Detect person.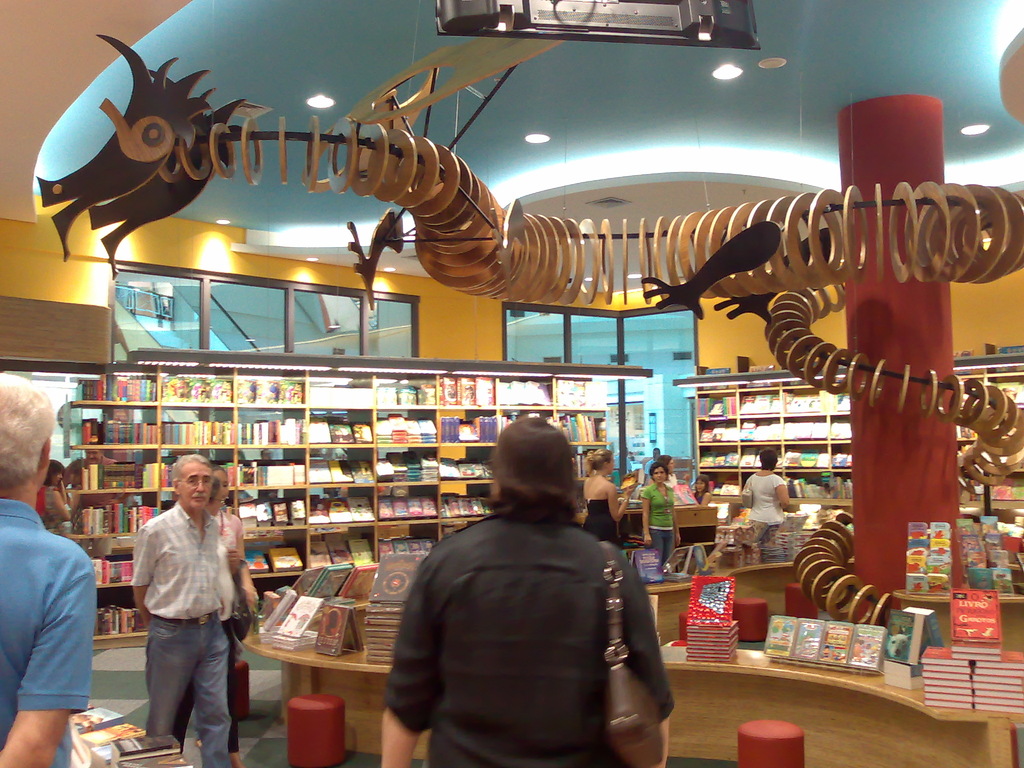
Detected at BBox(579, 447, 633, 547).
